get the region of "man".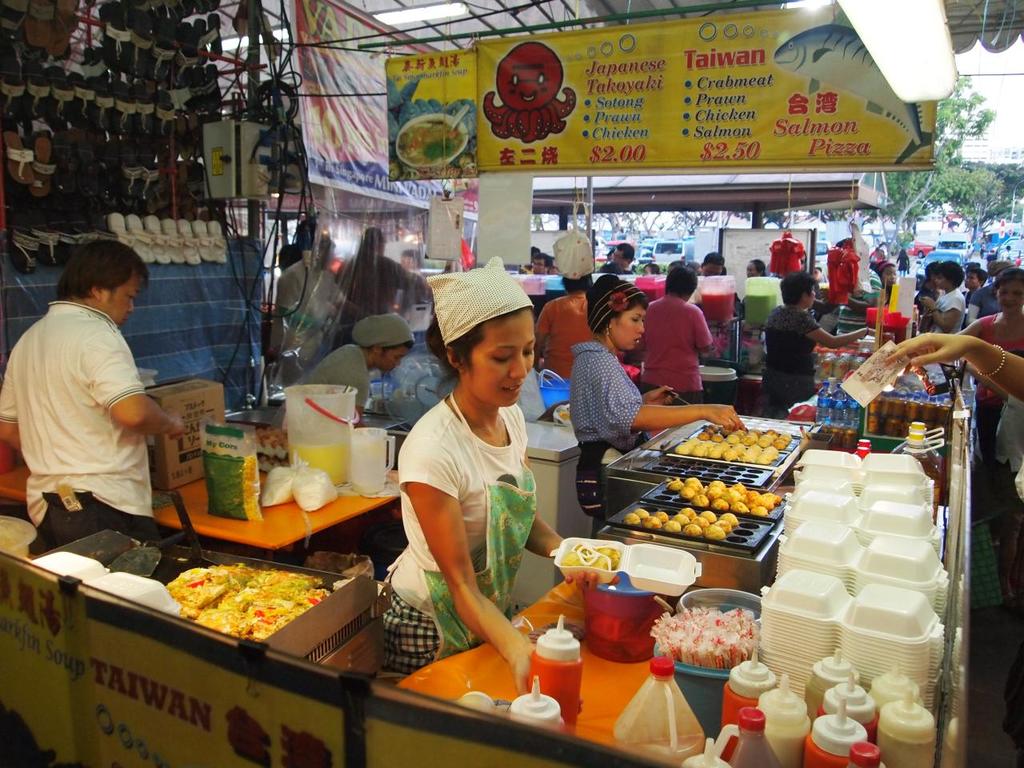
rect(534, 252, 552, 276).
